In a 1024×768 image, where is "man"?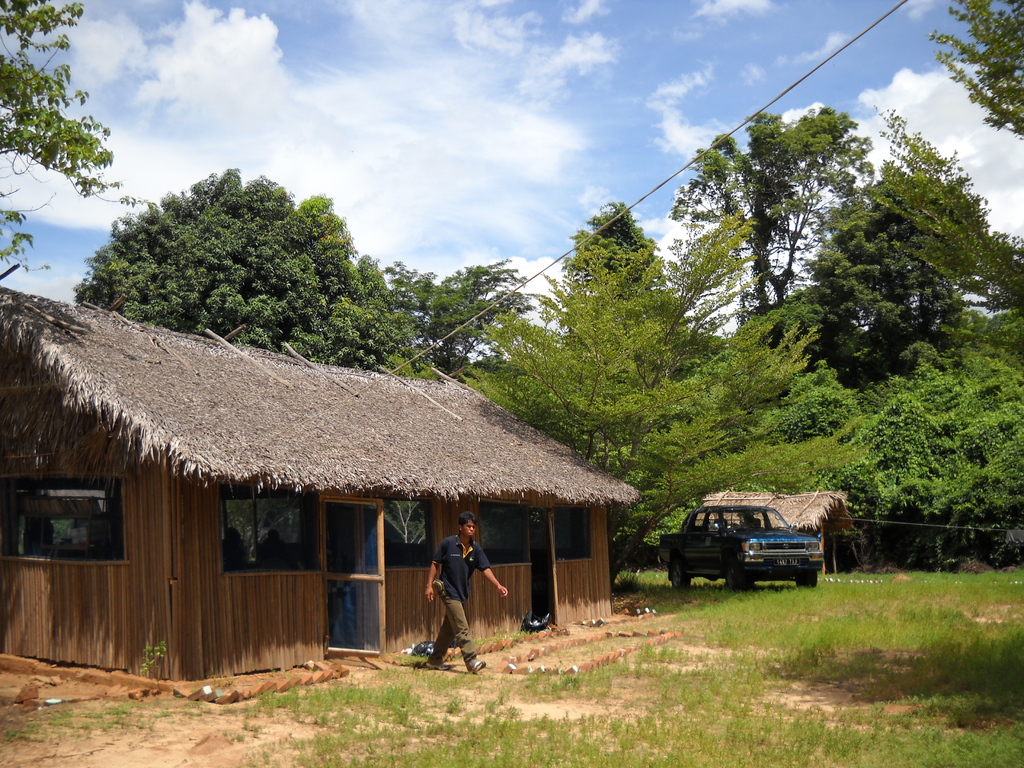
x1=426, y1=513, x2=508, y2=675.
